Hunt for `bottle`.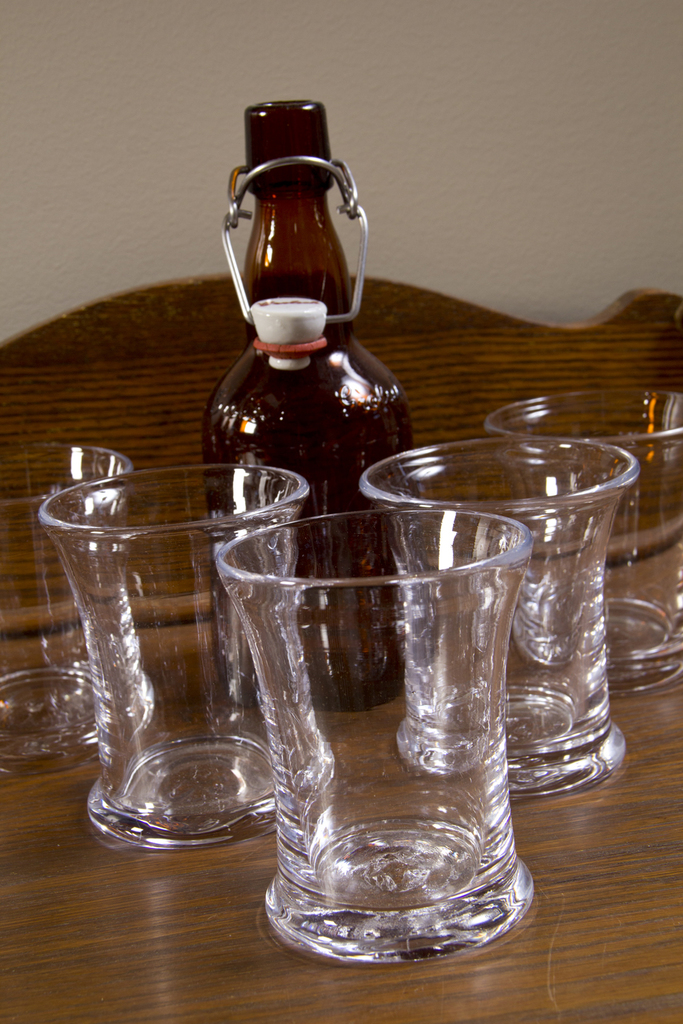
Hunted down at region(203, 98, 419, 715).
